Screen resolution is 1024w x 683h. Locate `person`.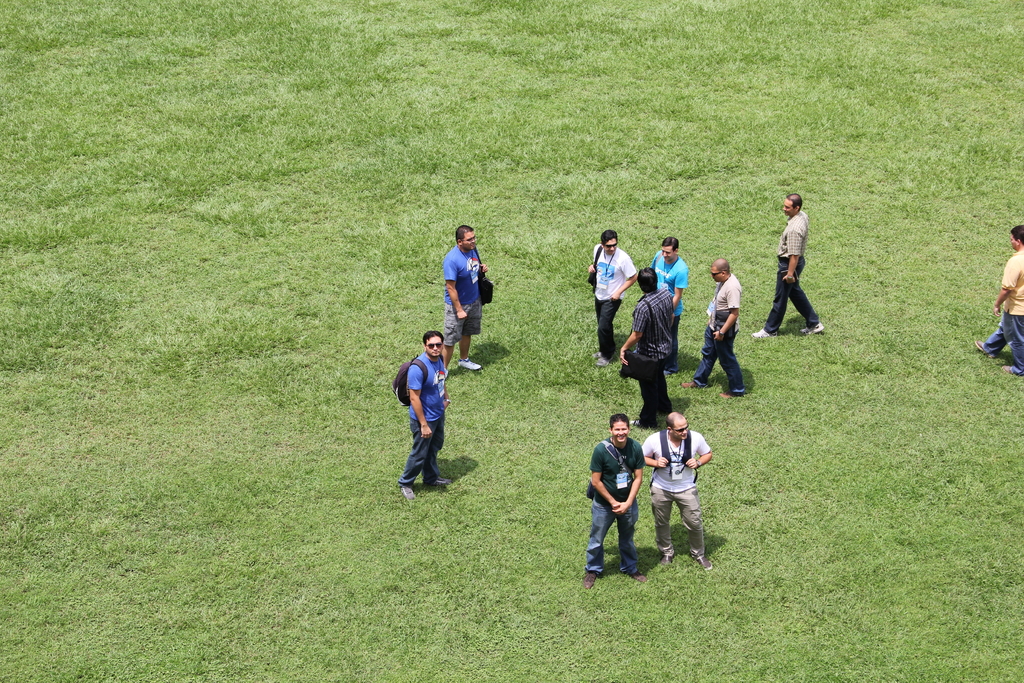
(614,262,689,421).
